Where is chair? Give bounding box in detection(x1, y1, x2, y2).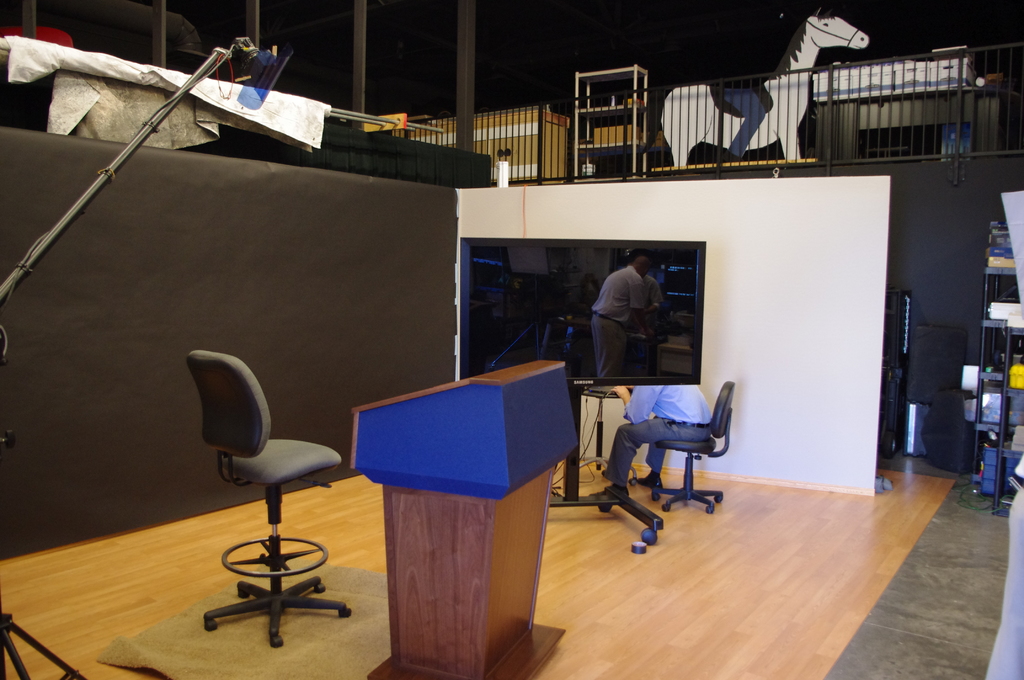
detection(653, 380, 736, 519).
